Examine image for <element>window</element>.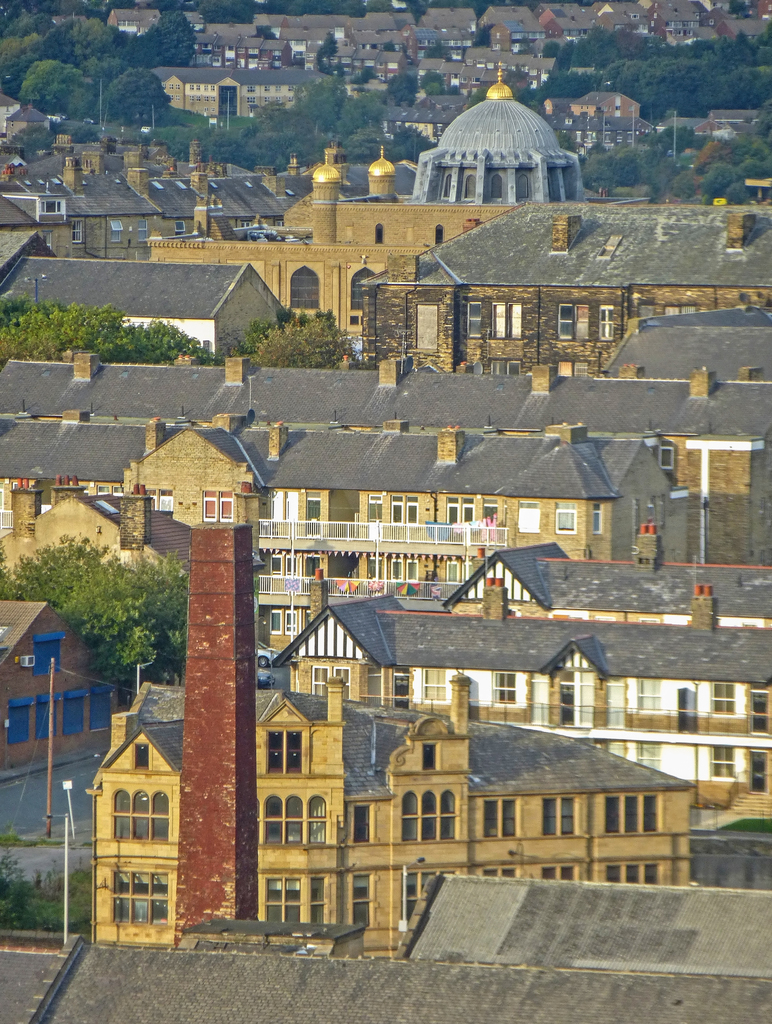
Examination result: region(608, 860, 659, 886).
